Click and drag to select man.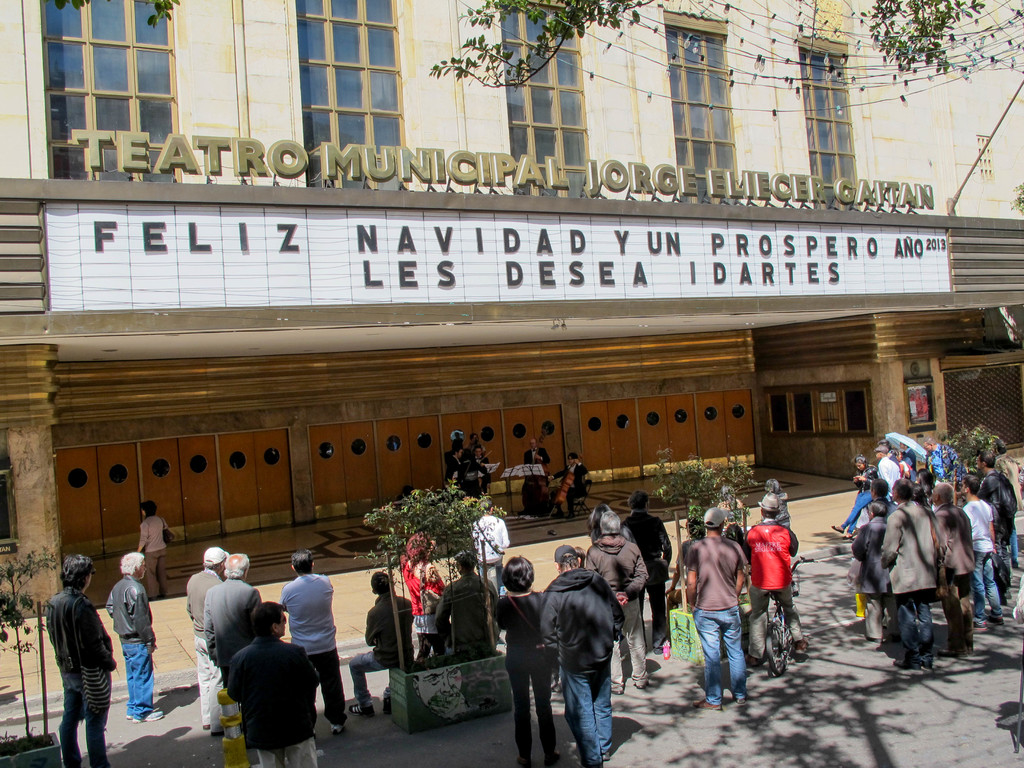
Selection: <box>681,506,749,714</box>.
